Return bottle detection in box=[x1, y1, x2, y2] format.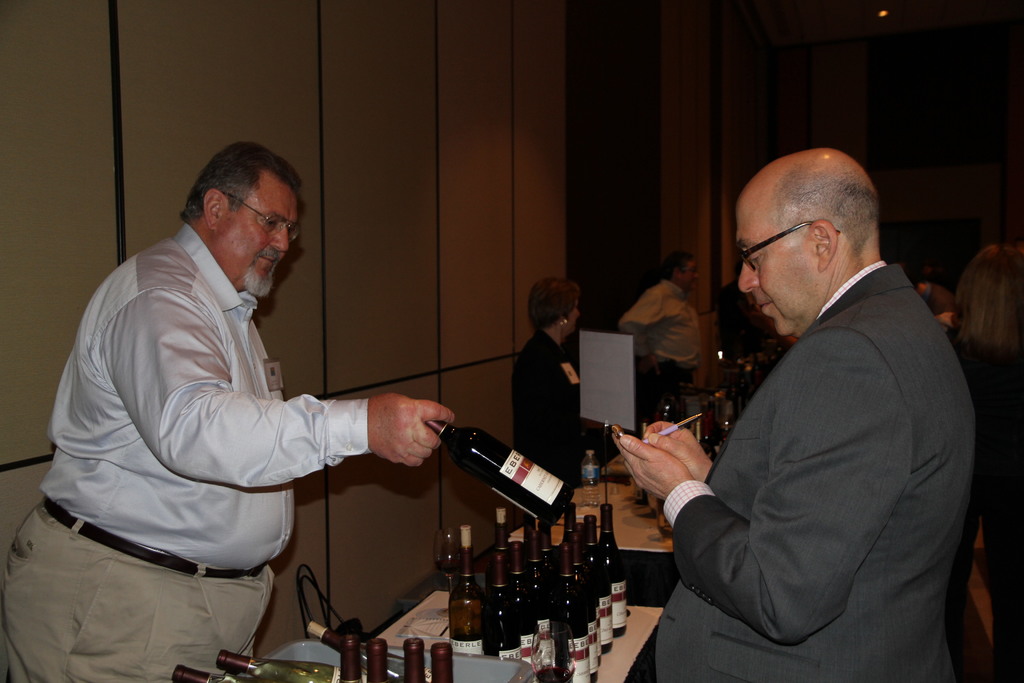
box=[399, 639, 425, 682].
